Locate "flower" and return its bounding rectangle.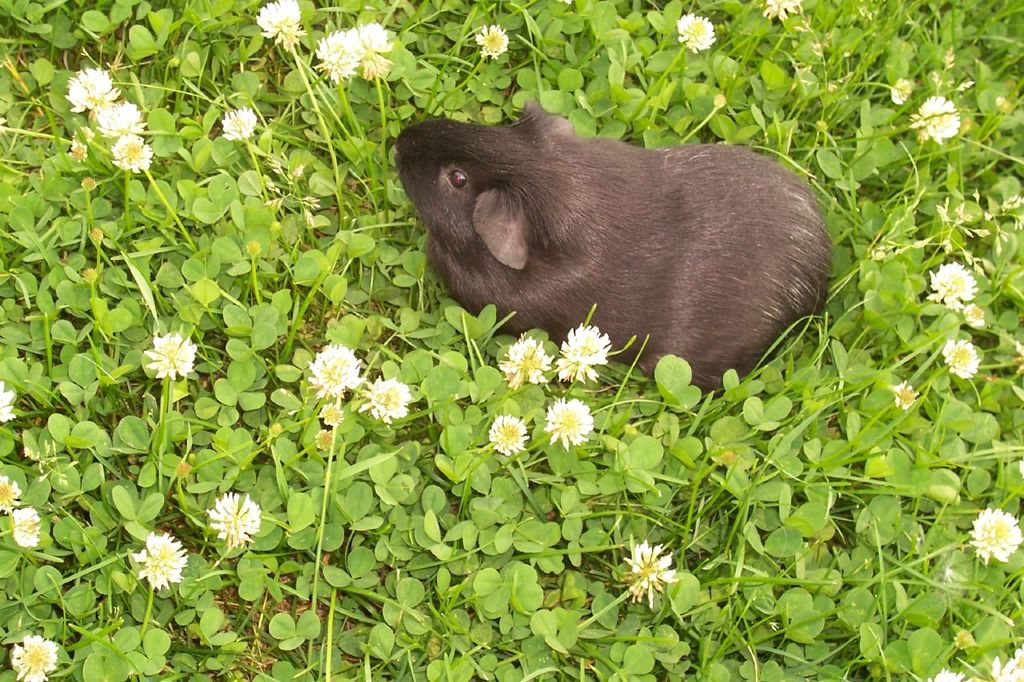
974, 509, 1023, 568.
